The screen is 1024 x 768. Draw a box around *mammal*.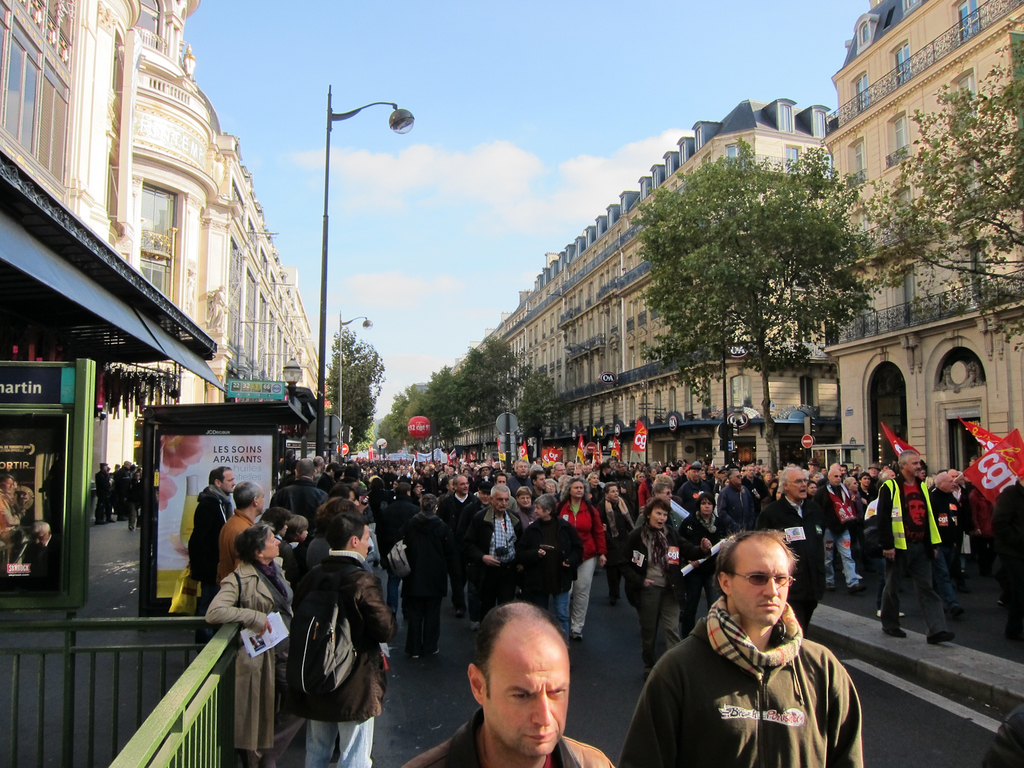
<bbox>3, 476, 29, 559</bbox>.
